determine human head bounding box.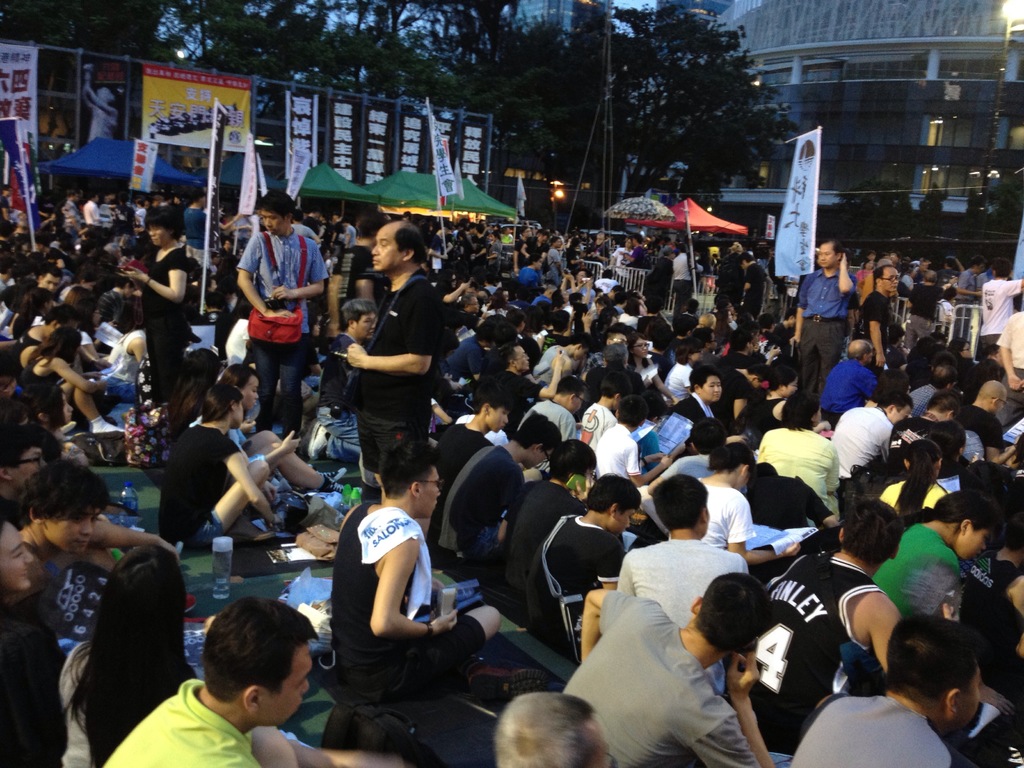
Determined: {"left": 712, "top": 446, "right": 749, "bottom": 491}.
